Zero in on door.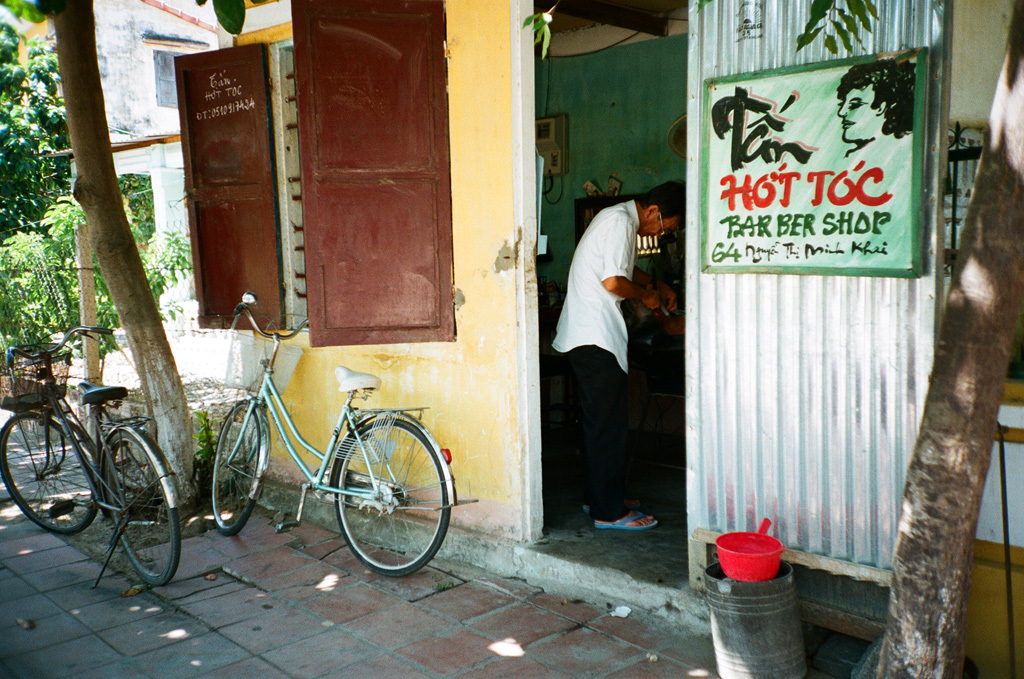
Zeroed in: 704/0/931/617.
